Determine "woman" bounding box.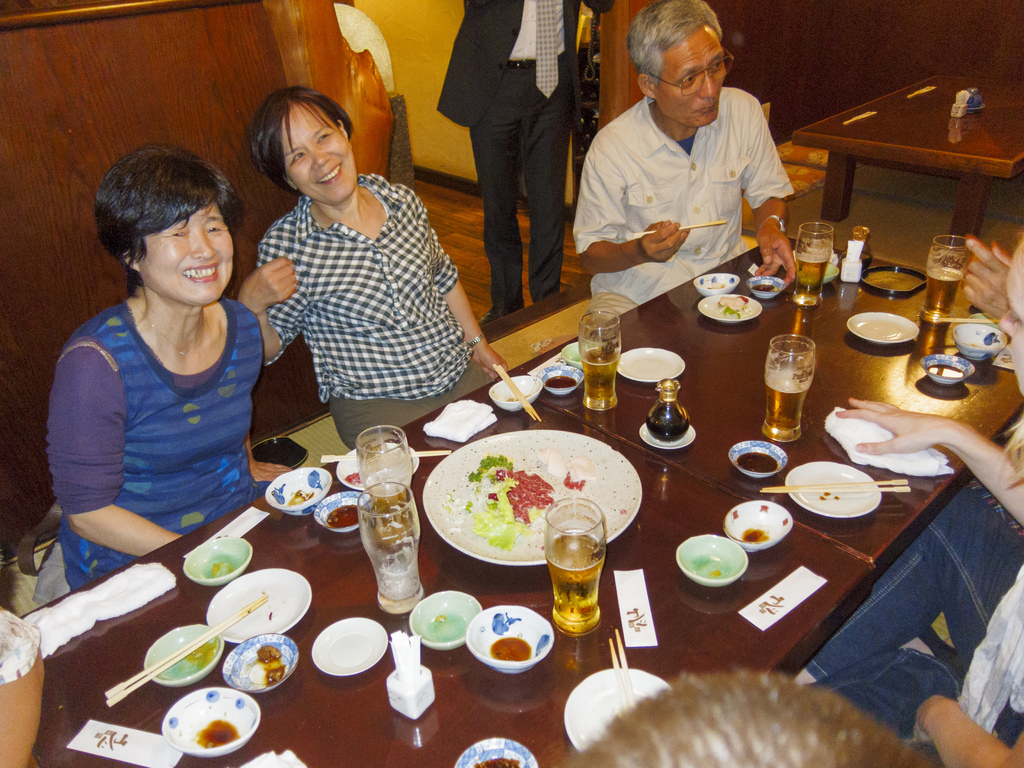
Determined: (31,151,294,579).
